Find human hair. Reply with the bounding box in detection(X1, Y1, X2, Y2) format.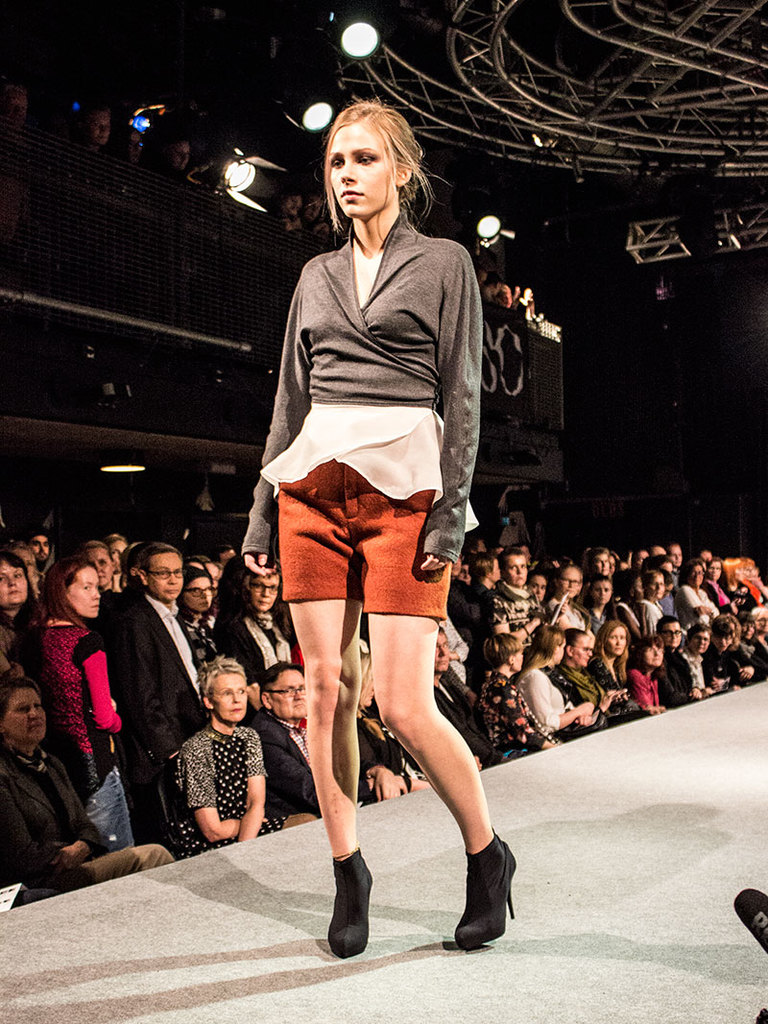
detection(653, 612, 678, 639).
